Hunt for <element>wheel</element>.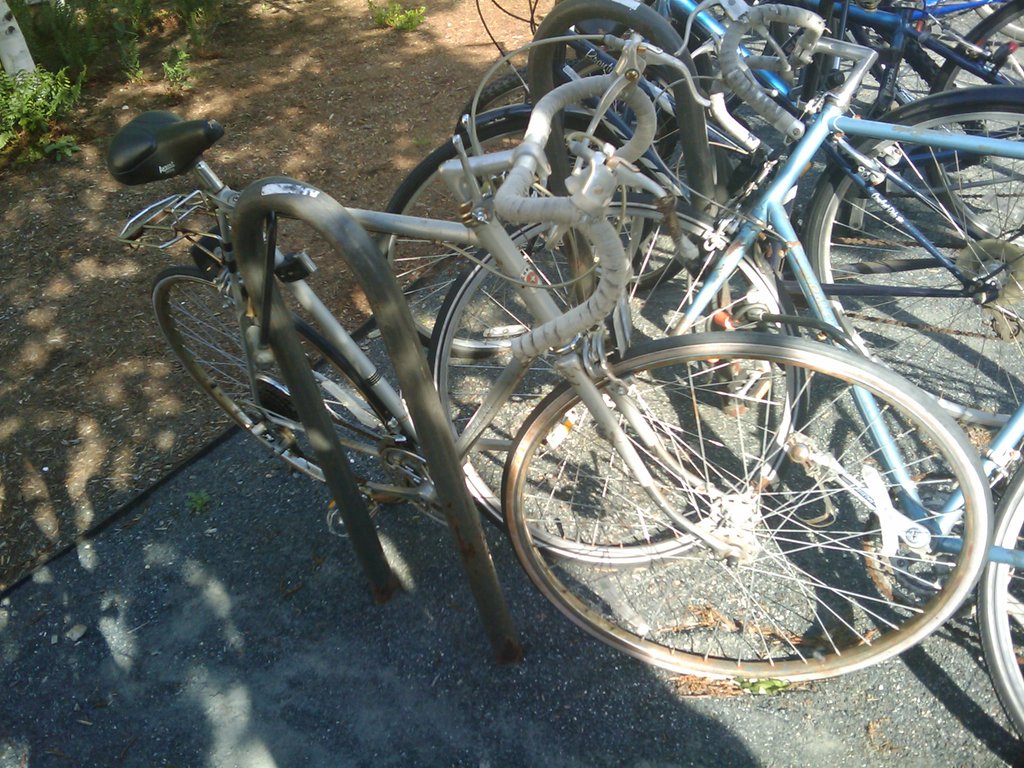
Hunted down at detection(373, 104, 666, 351).
